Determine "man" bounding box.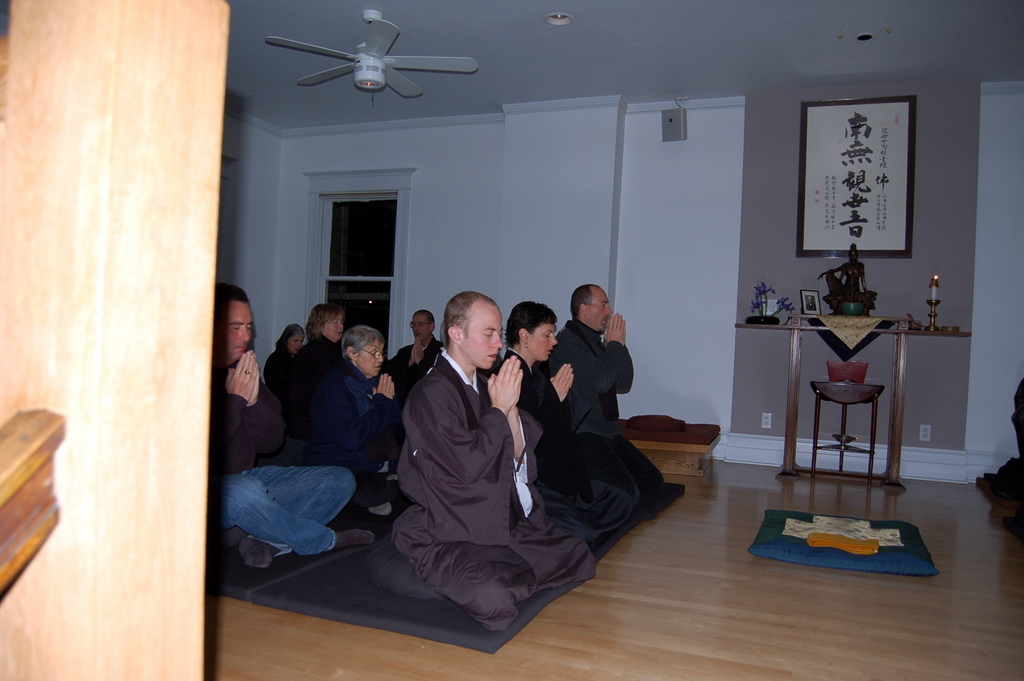
Determined: 393/290/596/632.
